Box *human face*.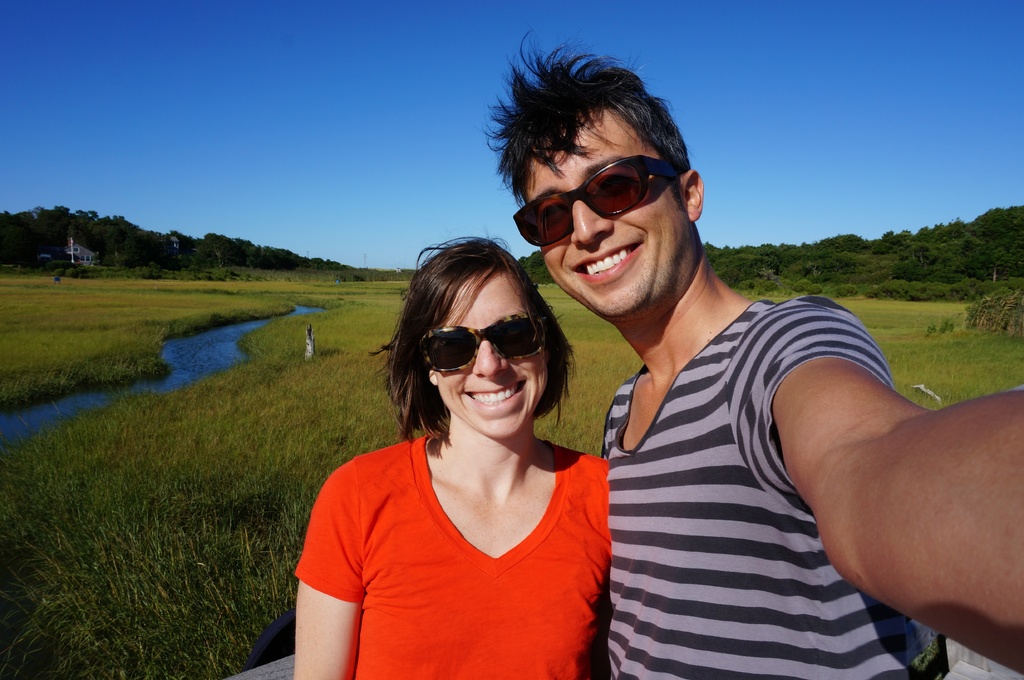
box=[430, 269, 550, 435].
